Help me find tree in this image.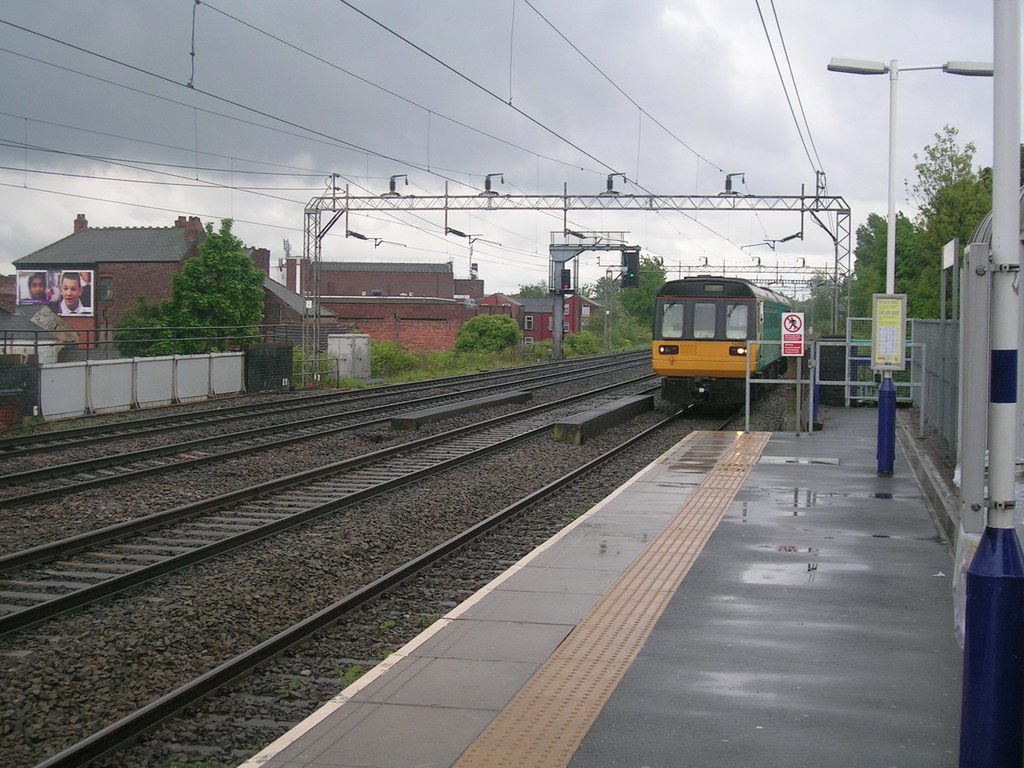
Found it: 844:211:934:353.
